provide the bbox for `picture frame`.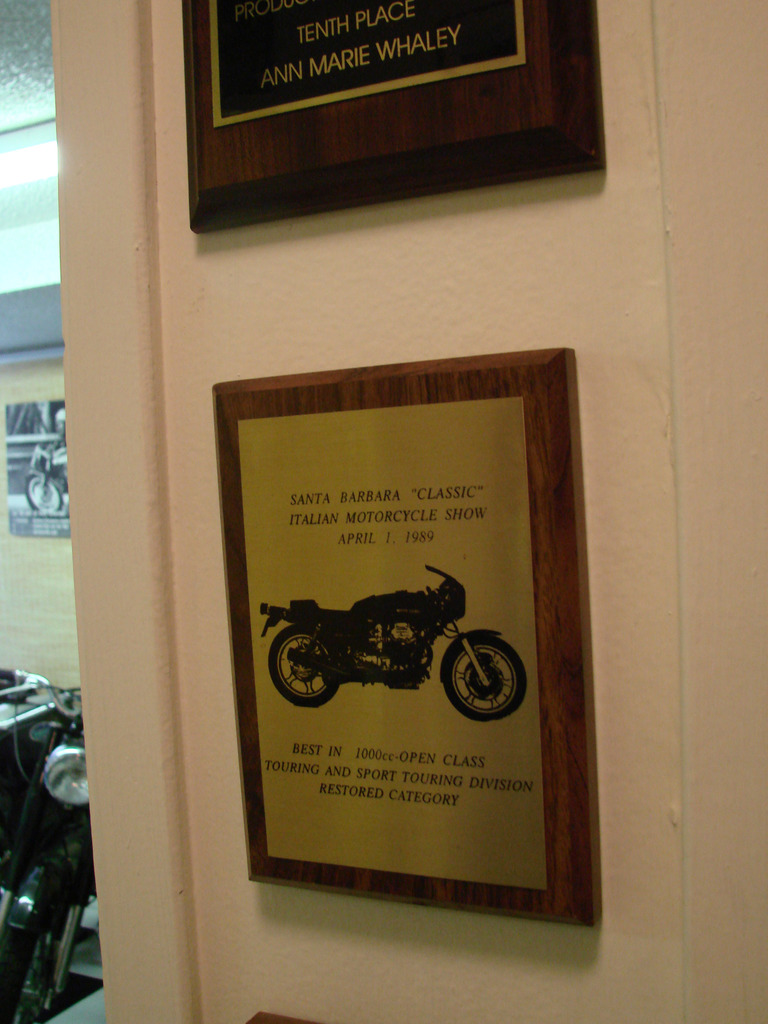
[184,0,602,233].
